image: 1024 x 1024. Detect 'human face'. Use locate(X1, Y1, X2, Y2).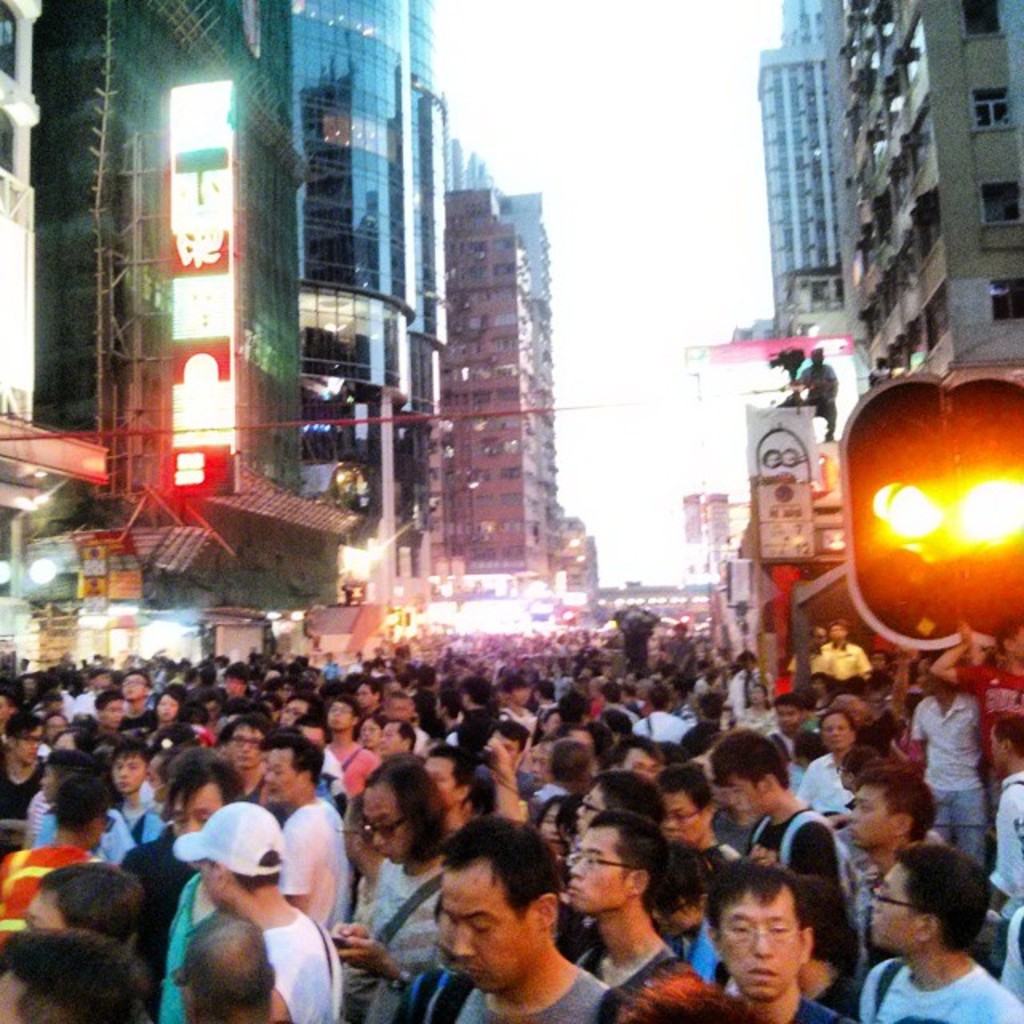
locate(728, 771, 768, 819).
